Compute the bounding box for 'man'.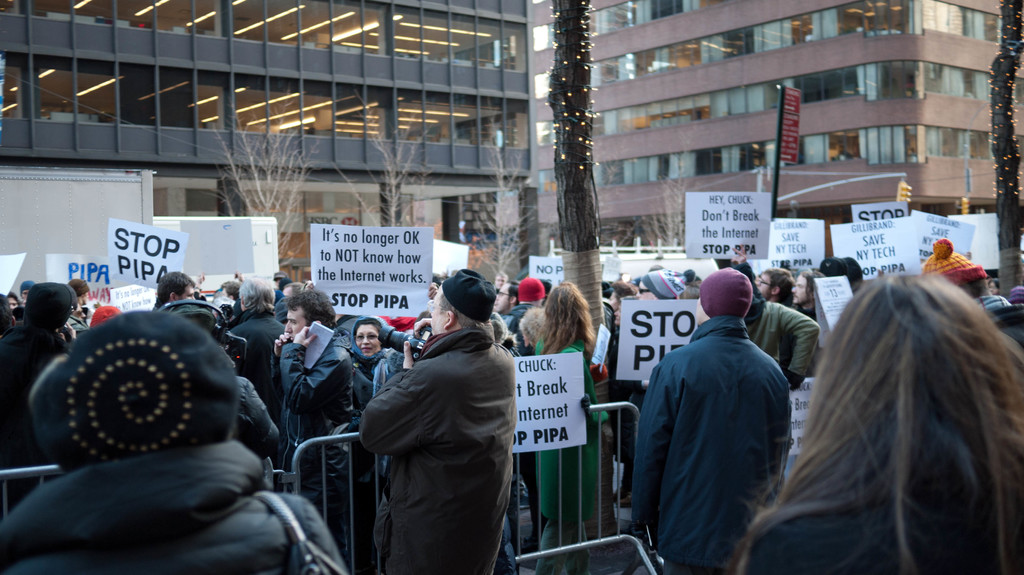
rect(355, 256, 528, 574).
